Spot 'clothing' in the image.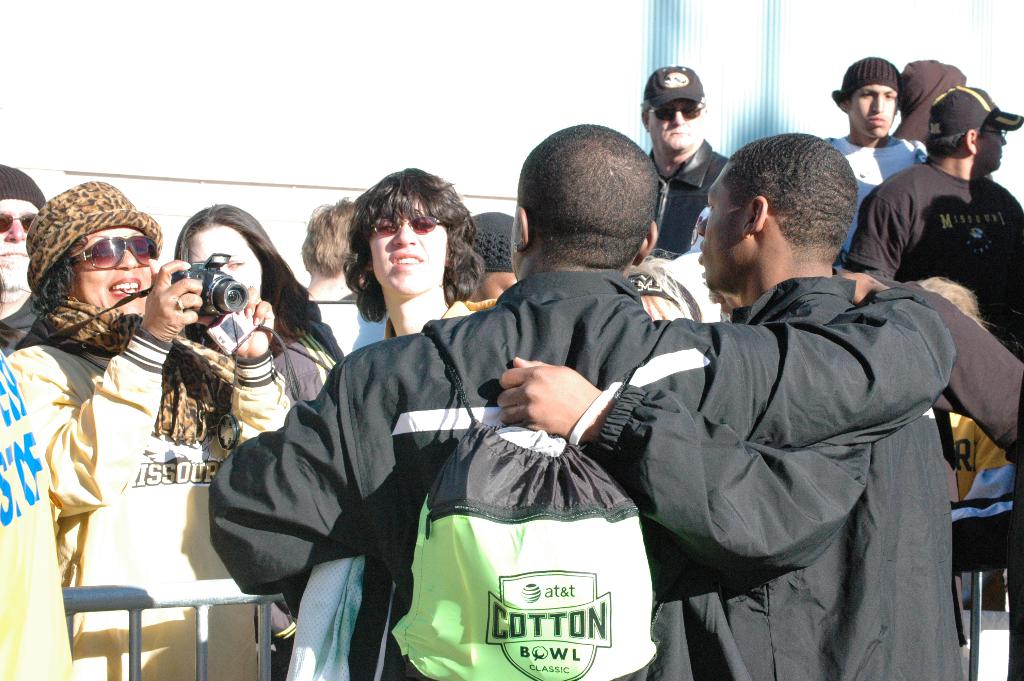
'clothing' found at {"left": 902, "top": 280, "right": 1023, "bottom": 680}.
